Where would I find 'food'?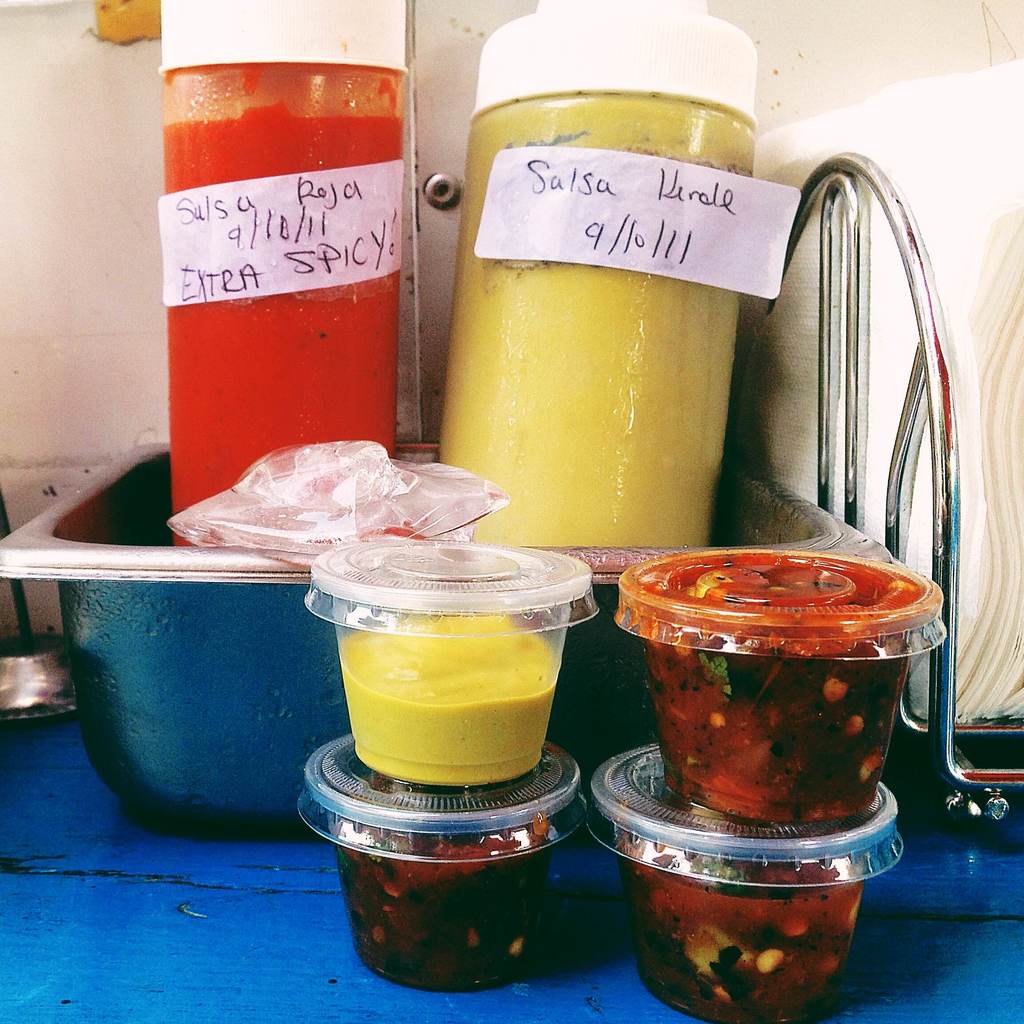
At l=633, t=526, r=952, b=839.
